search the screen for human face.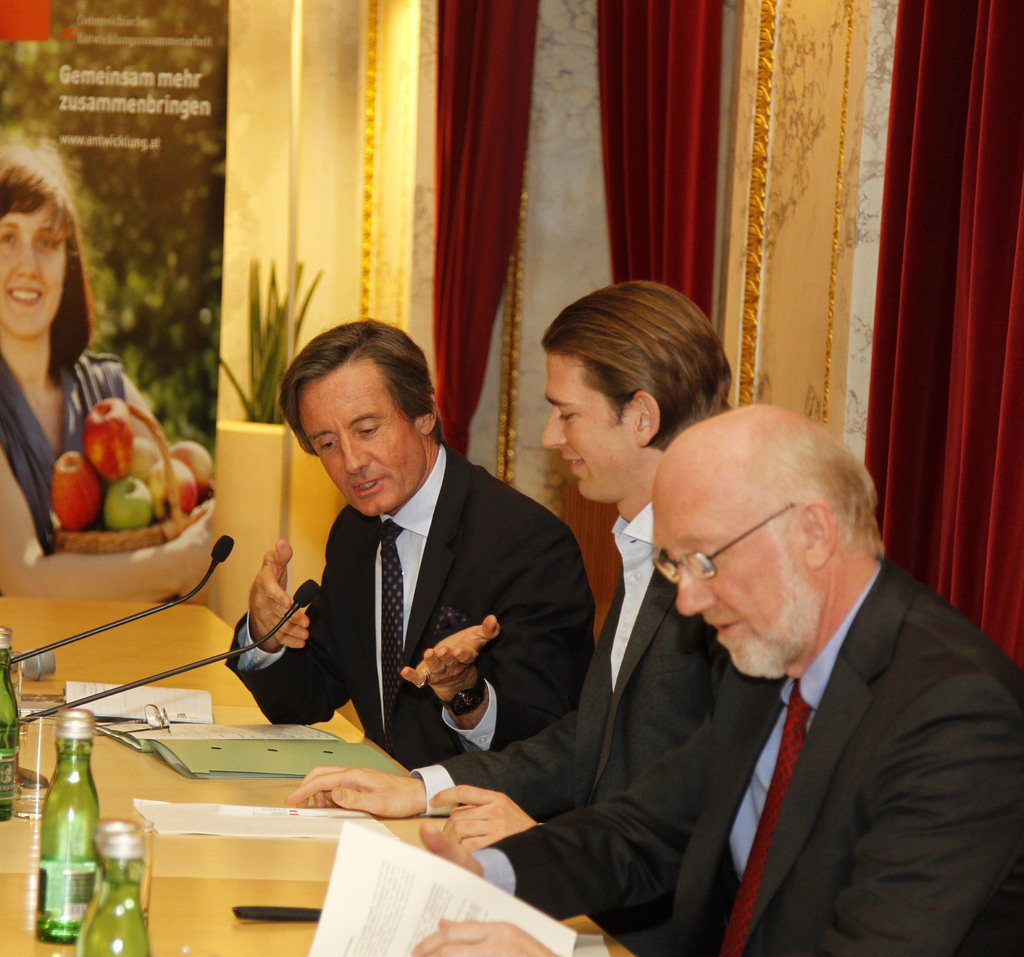
Found at rect(306, 349, 420, 519).
